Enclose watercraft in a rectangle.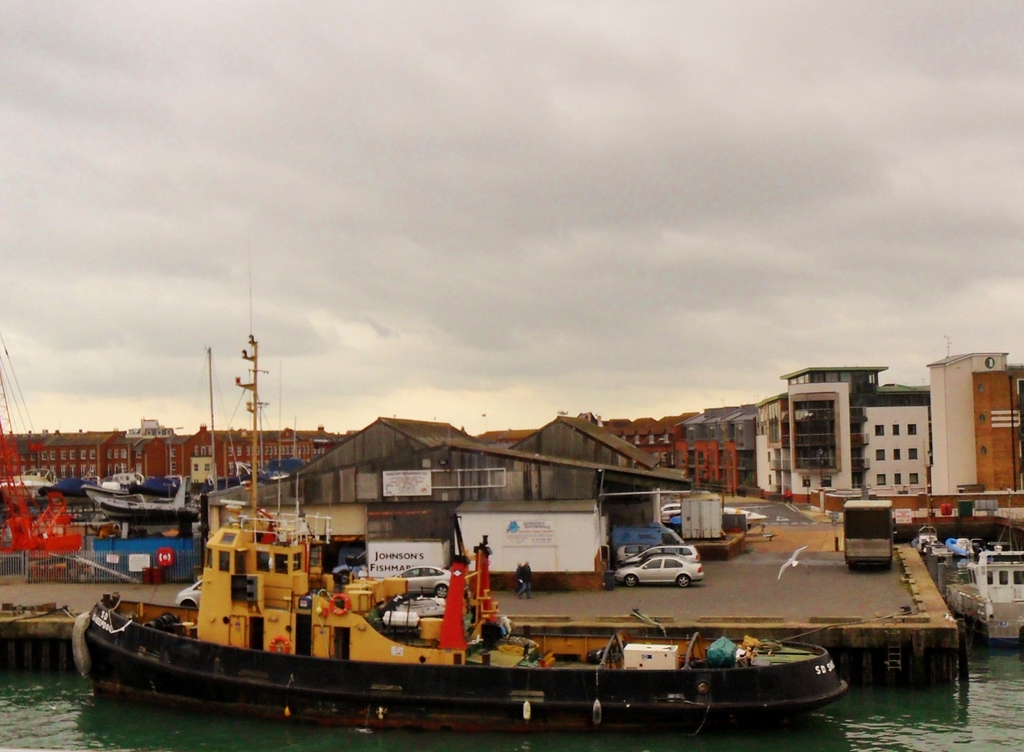
bbox=(931, 544, 1012, 652).
